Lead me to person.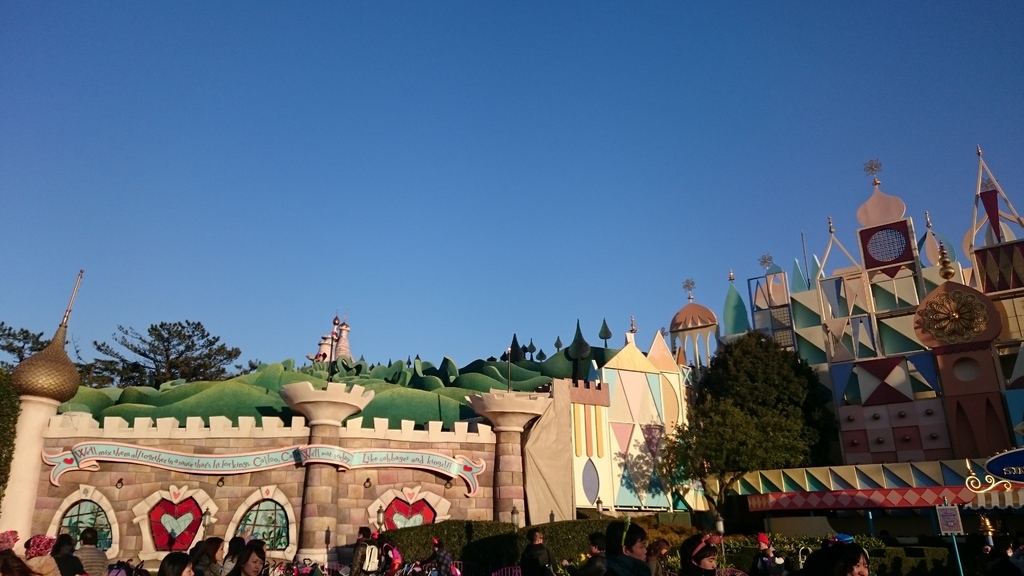
Lead to bbox(20, 531, 63, 575).
